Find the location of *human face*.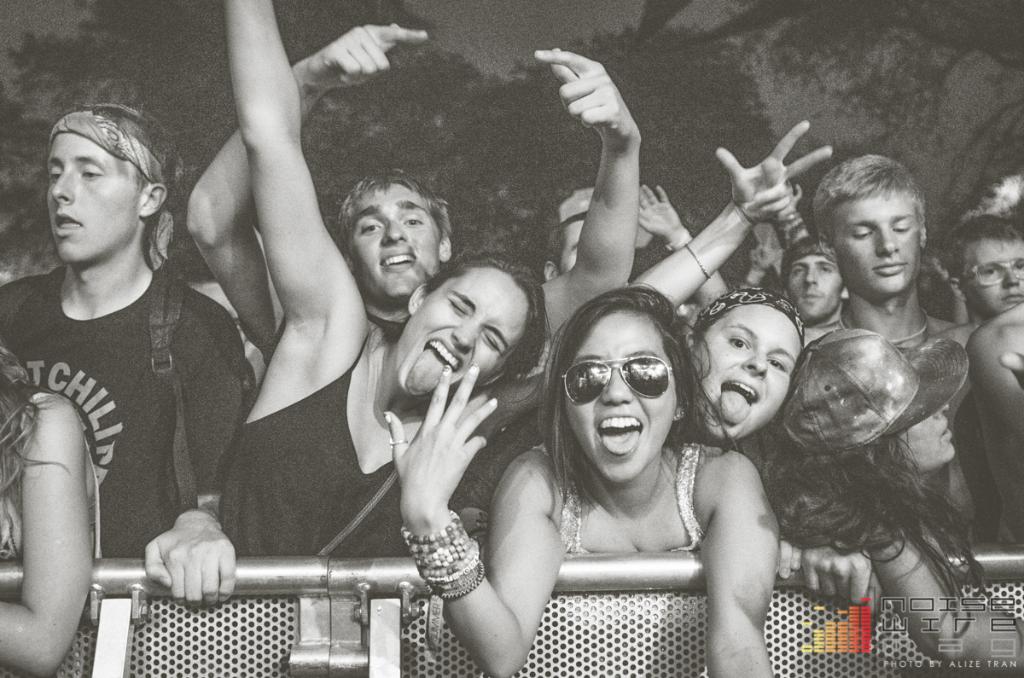
Location: [563,310,678,490].
